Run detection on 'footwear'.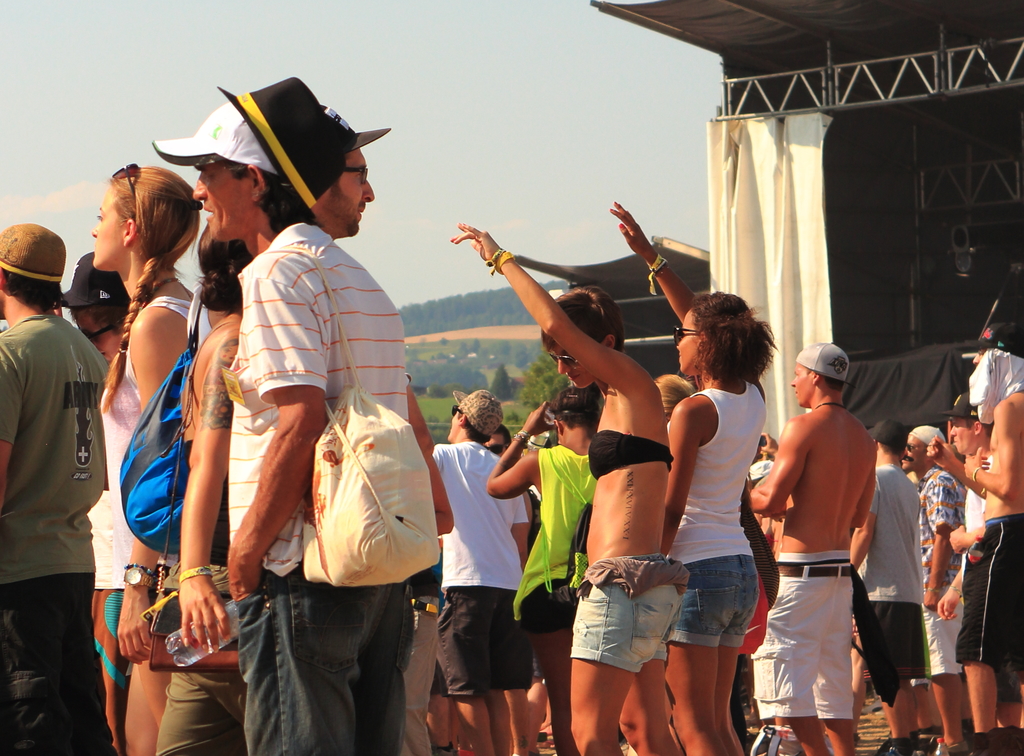
Result: (521,743,541,755).
